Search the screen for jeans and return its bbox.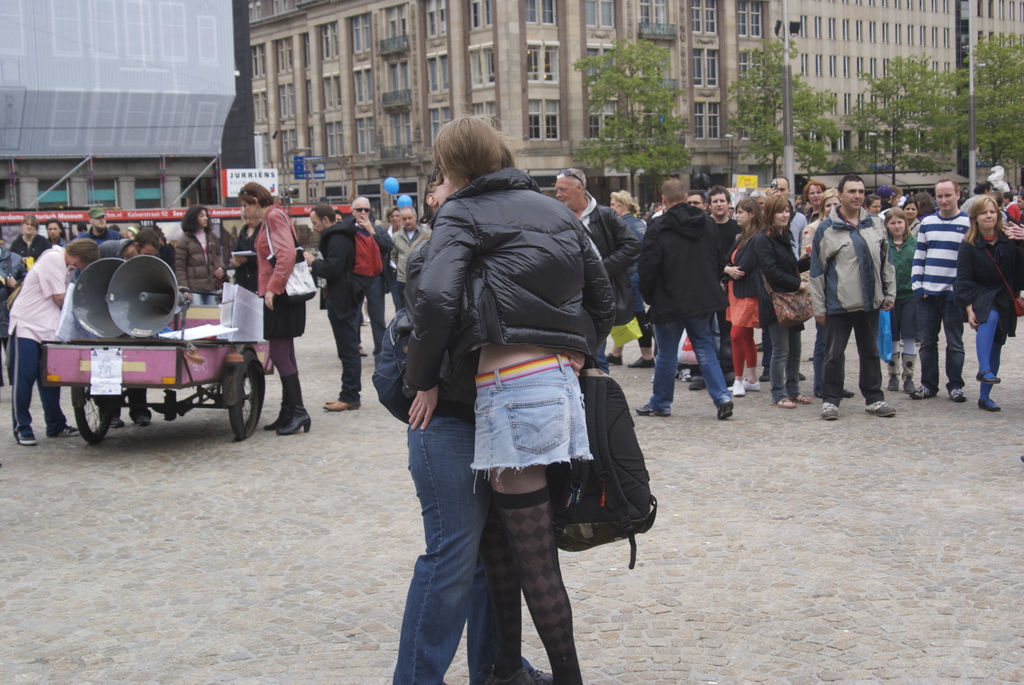
Found: <region>324, 315, 368, 400</region>.
